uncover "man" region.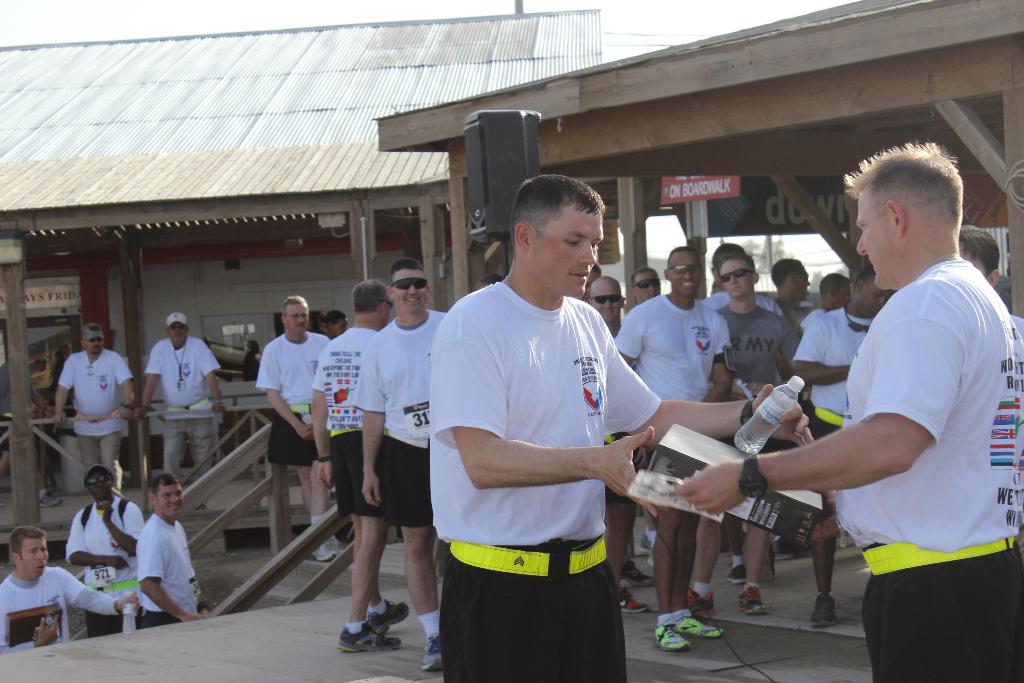
Uncovered: <bbox>349, 258, 449, 675</bbox>.
